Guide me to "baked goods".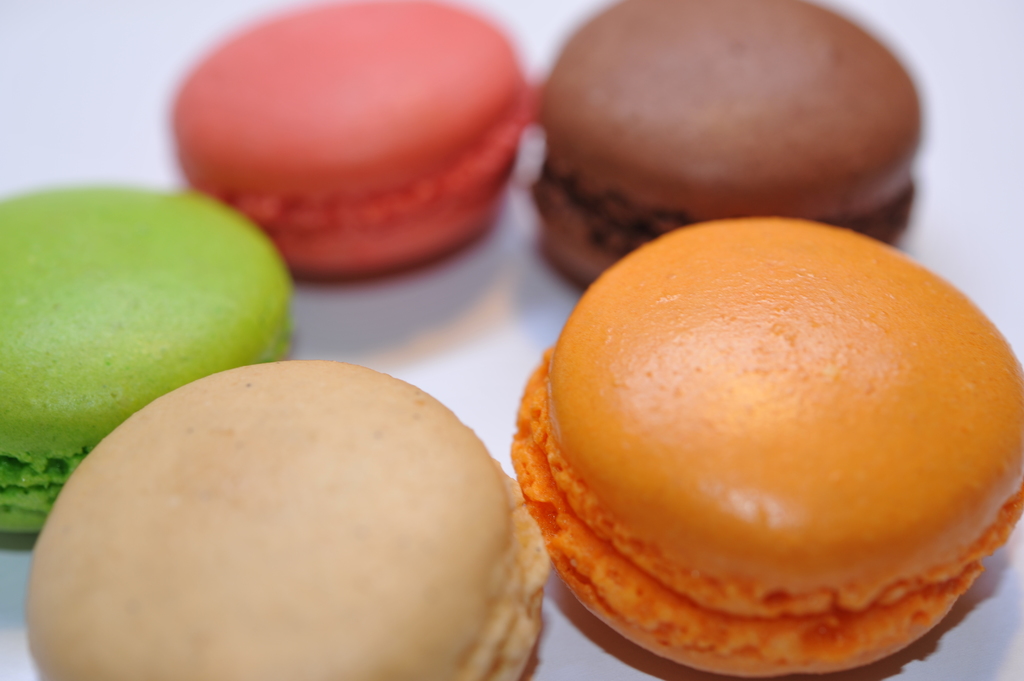
Guidance: left=26, top=357, right=553, bottom=680.
